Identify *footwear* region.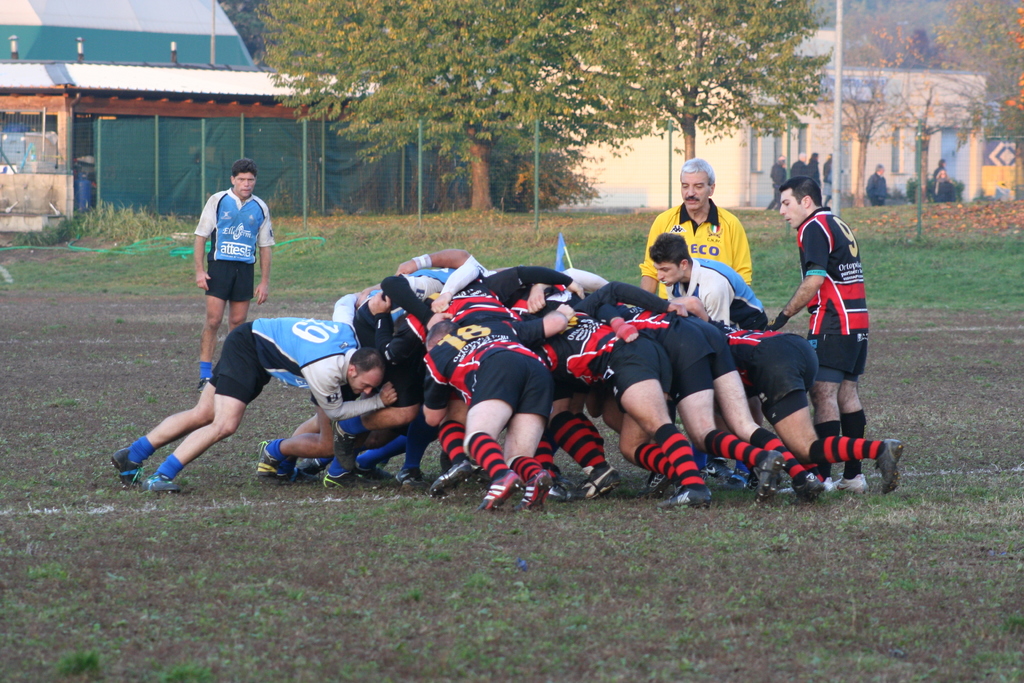
Region: <bbox>790, 472, 826, 500</bbox>.
